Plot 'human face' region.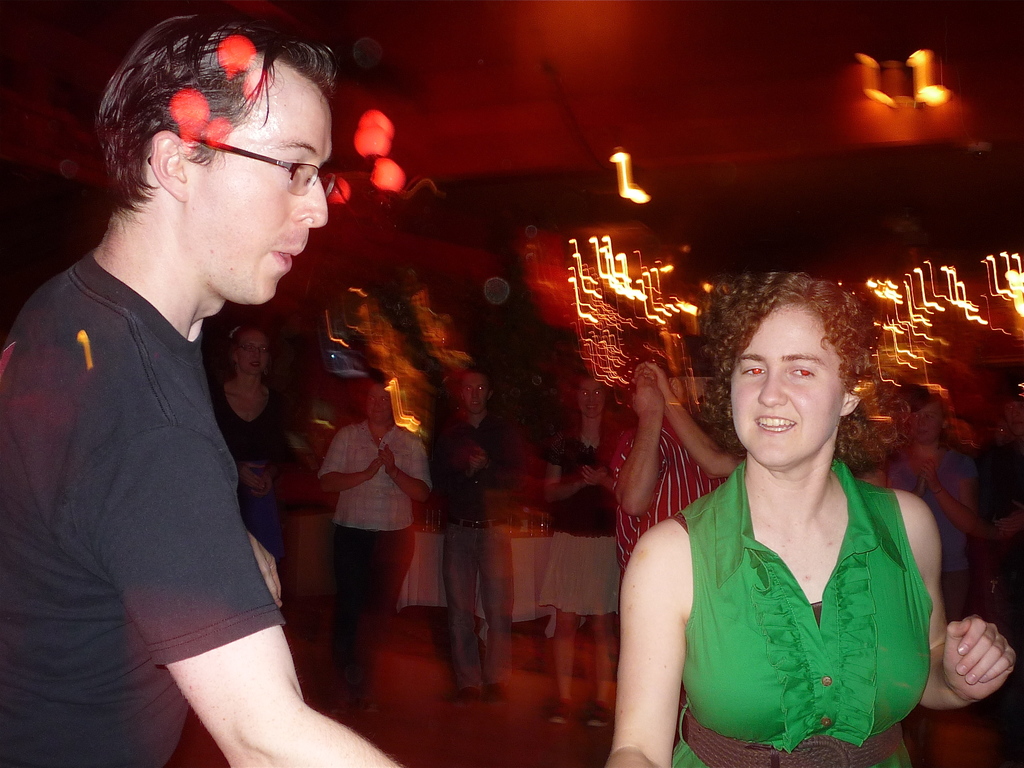
Plotted at Rect(241, 328, 267, 377).
